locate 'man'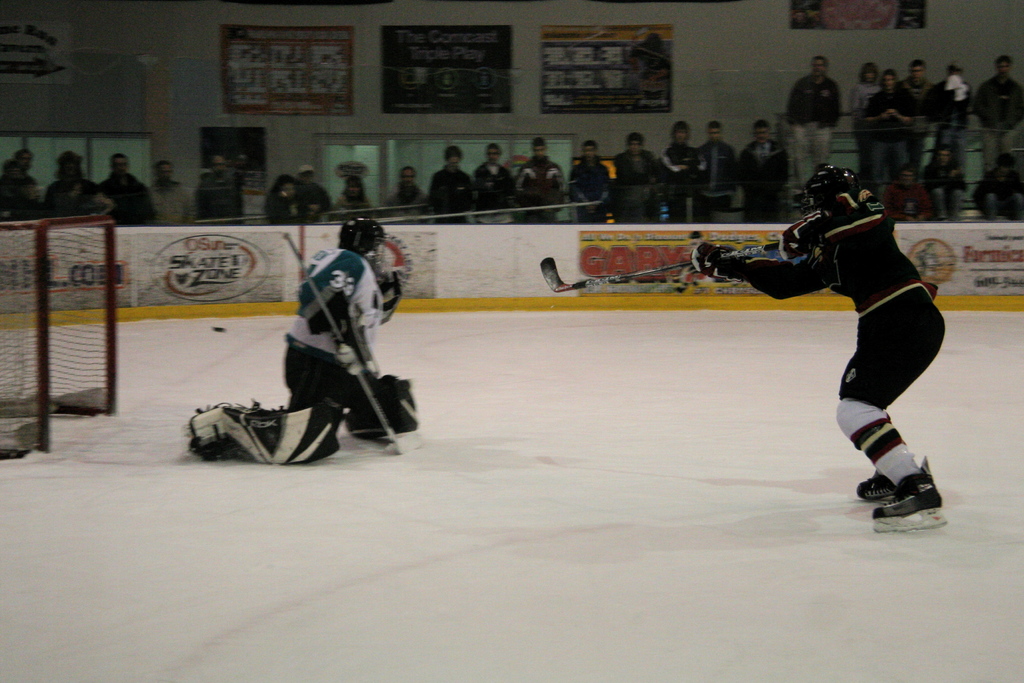
l=692, t=160, r=948, b=536
